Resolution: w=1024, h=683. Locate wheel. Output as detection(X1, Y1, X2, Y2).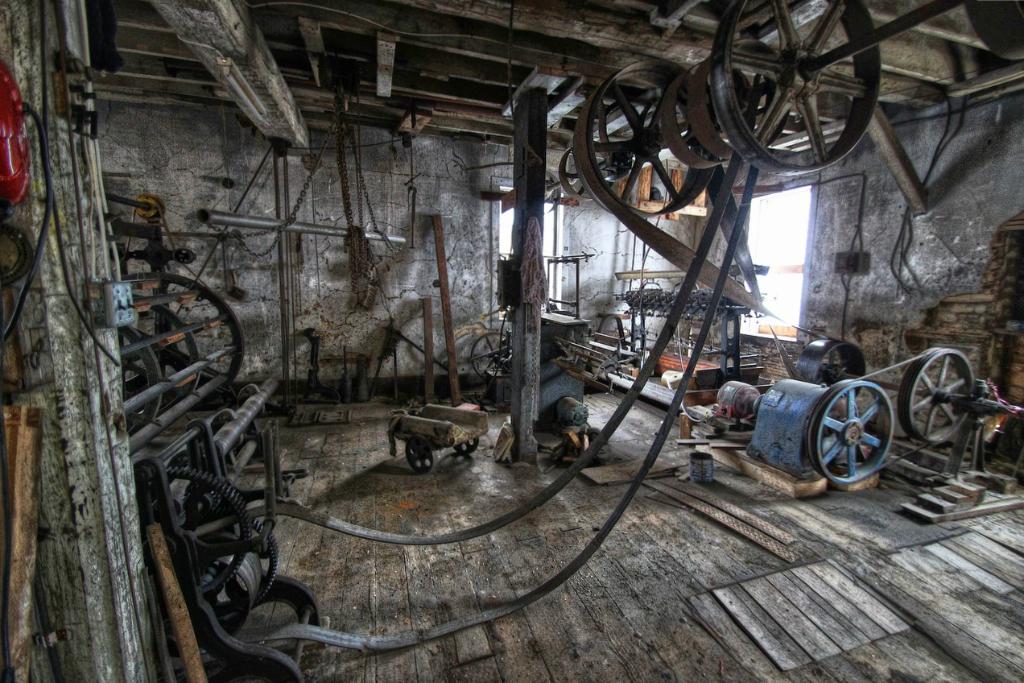
detection(793, 336, 866, 383).
